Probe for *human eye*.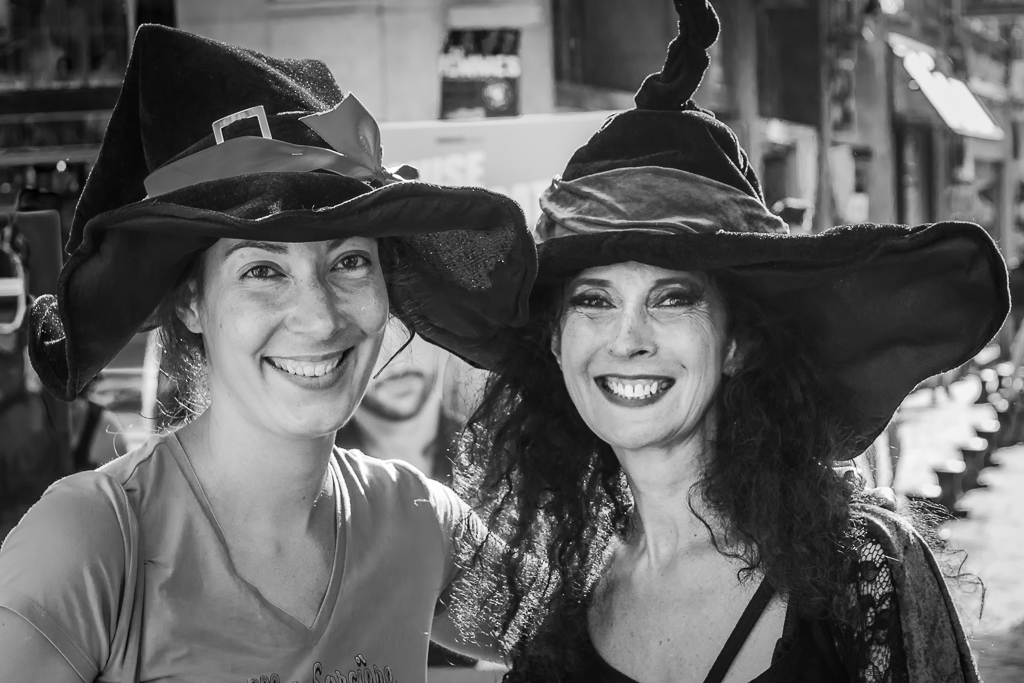
Probe result: box(240, 260, 287, 284).
